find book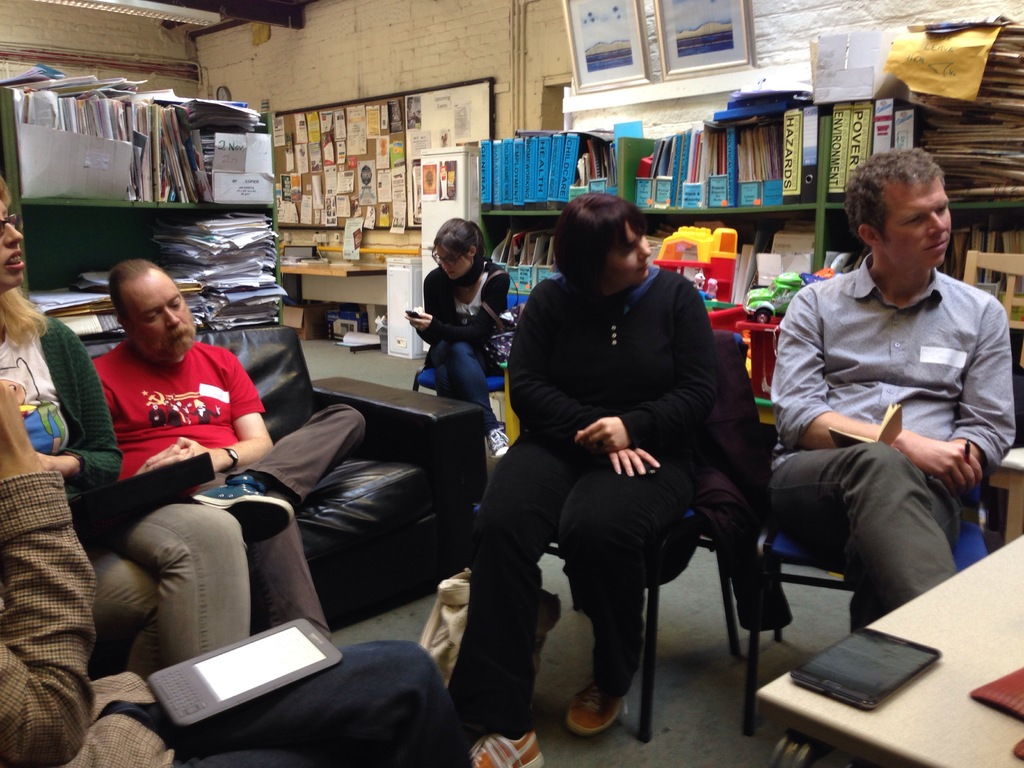
<box>477,136,494,203</box>
